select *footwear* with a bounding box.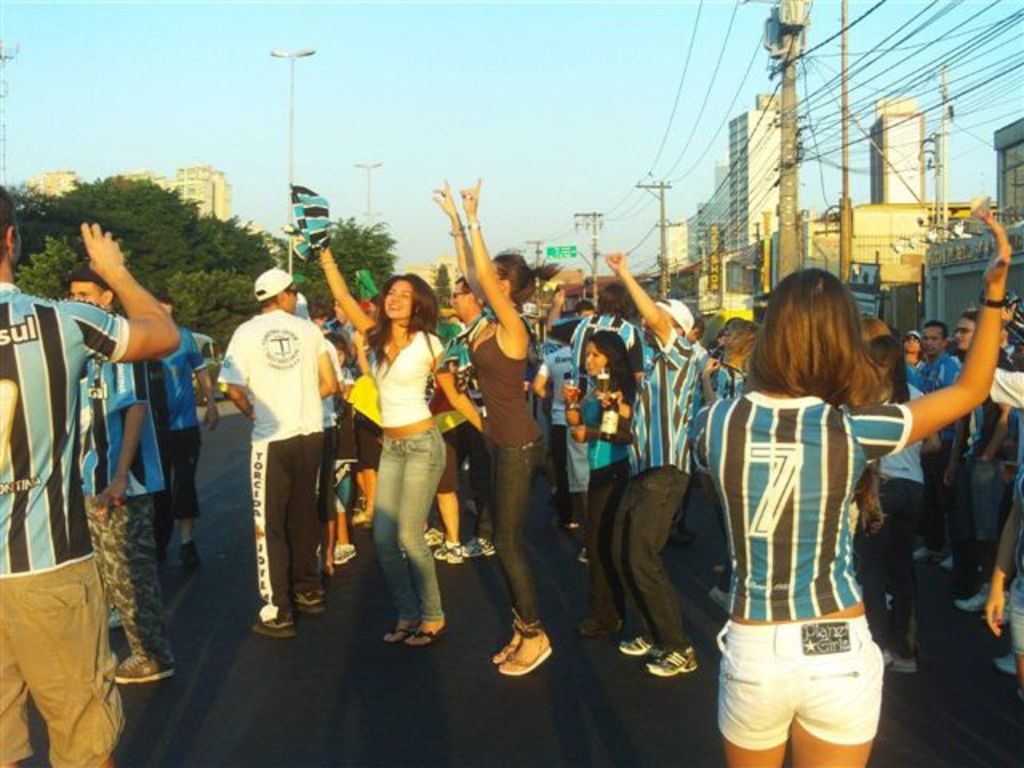
{"left": 890, "top": 651, "right": 910, "bottom": 674}.
